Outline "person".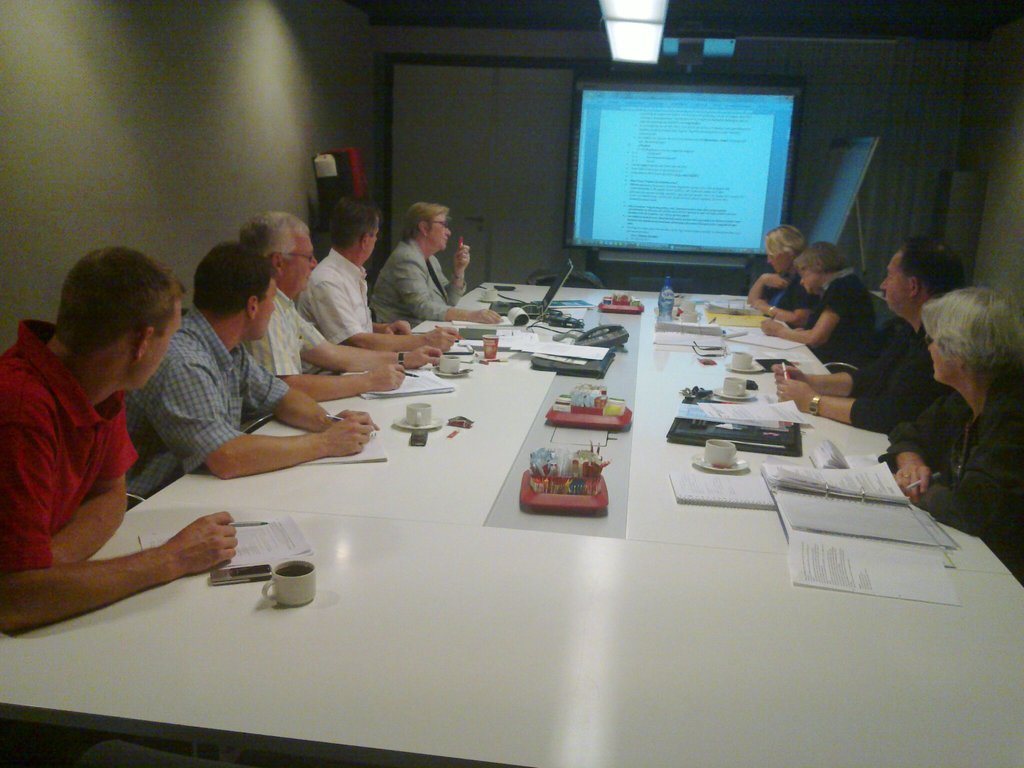
Outline: bbox(380, 195, 469, 334).
